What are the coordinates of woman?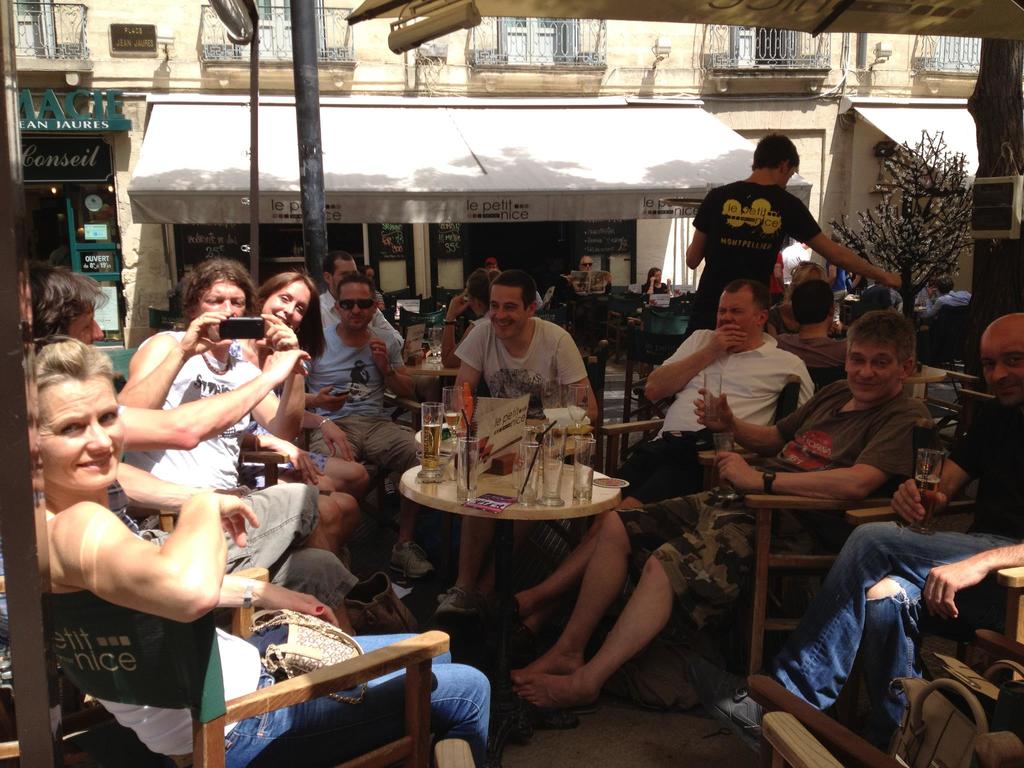
<region>225, 271, 385, 528</region>.
